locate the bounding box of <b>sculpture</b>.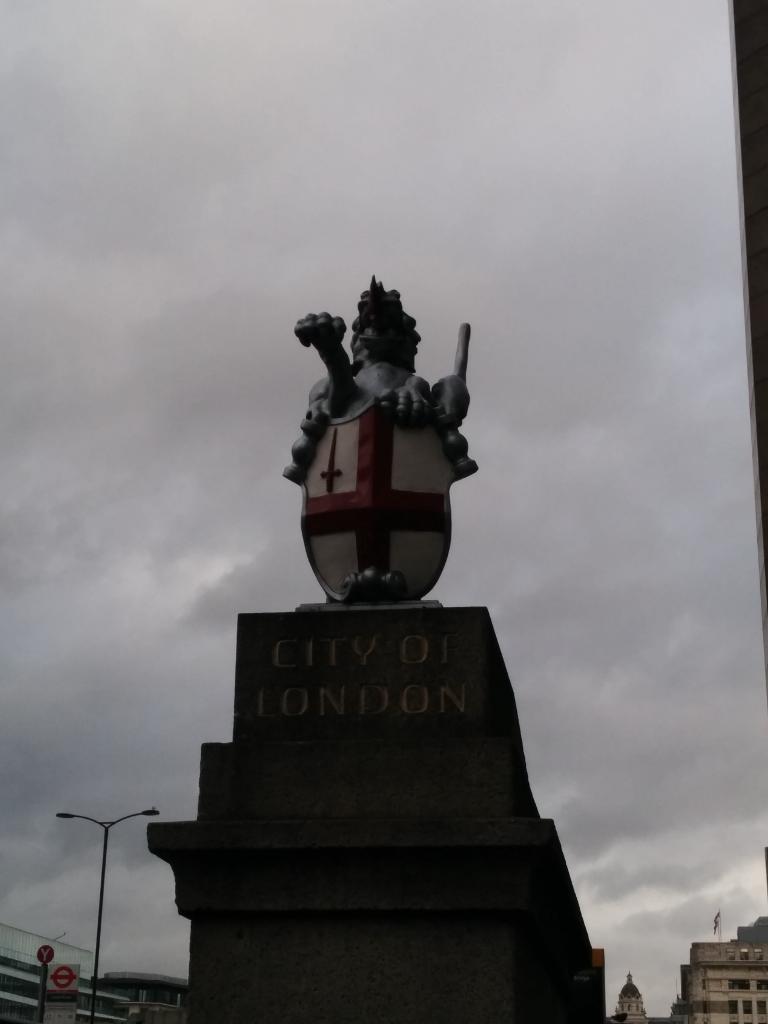
Bounding box: box(265, 252, 489, 647).
